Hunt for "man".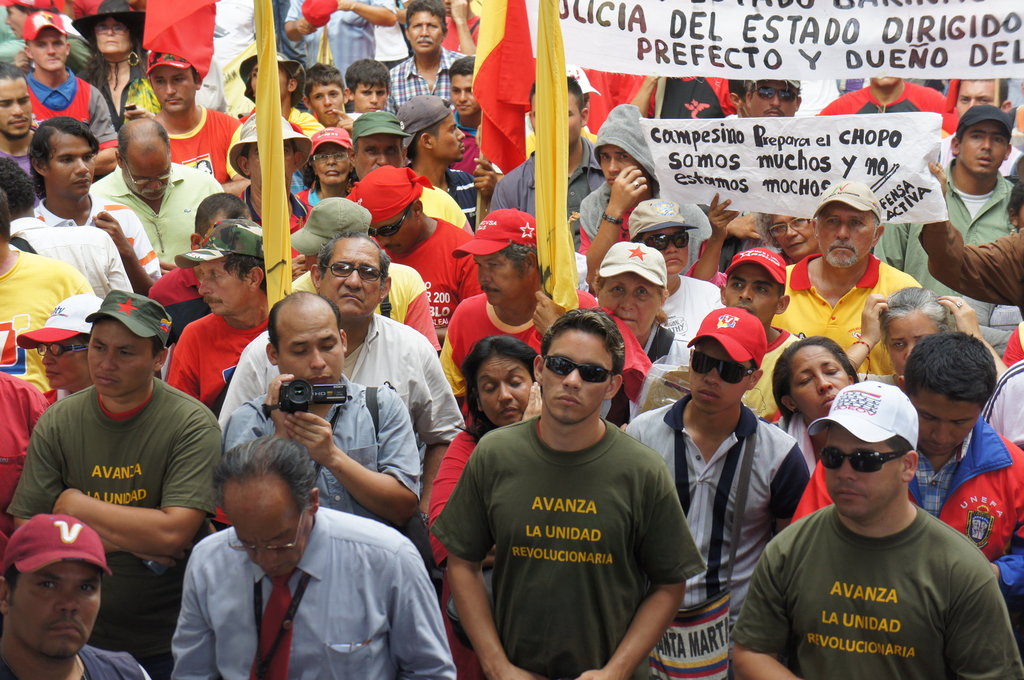
Hunted down at bbox(225, 104, 310, 280).
